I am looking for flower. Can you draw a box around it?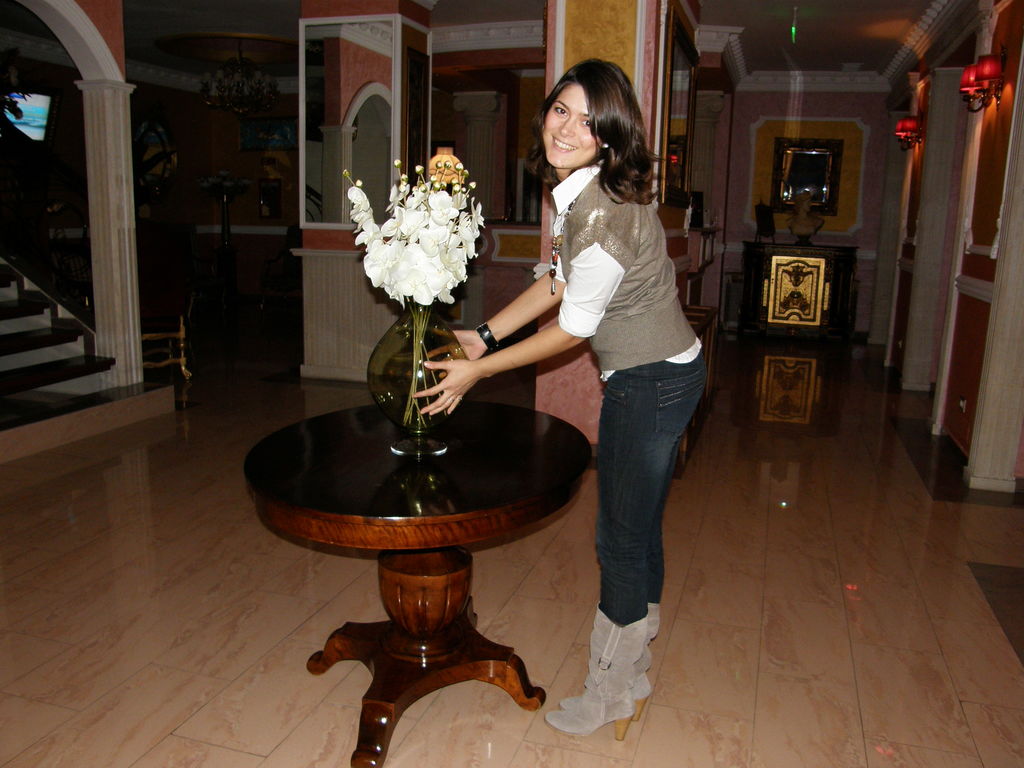
Sure, the bounding box is (left=468, top=197, right=488, bottom=227).
